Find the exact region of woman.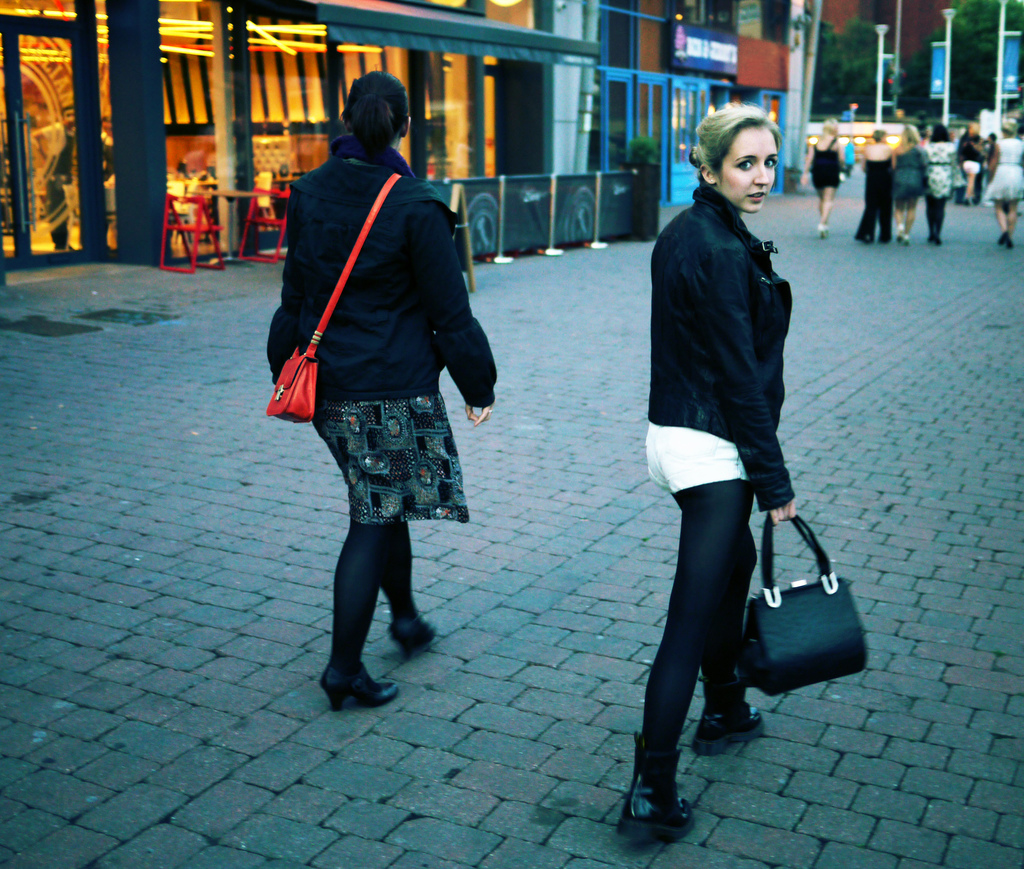
Exact region: (982, 118, 1023, 249).
